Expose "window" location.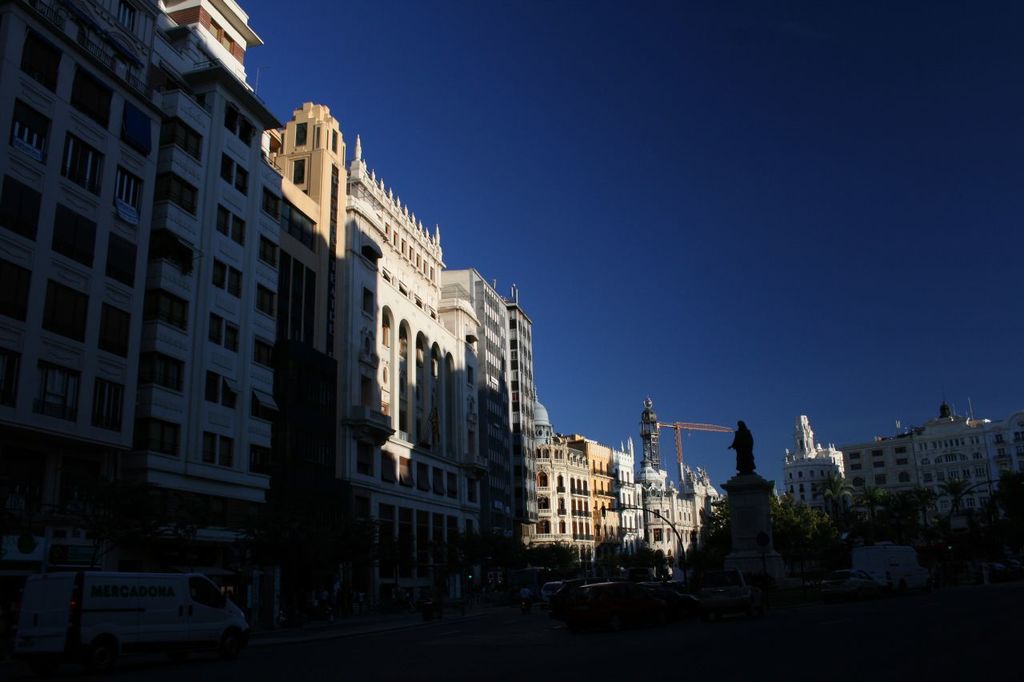
Exposed at [x1=360, y1=293, x2=374, y2=315].
